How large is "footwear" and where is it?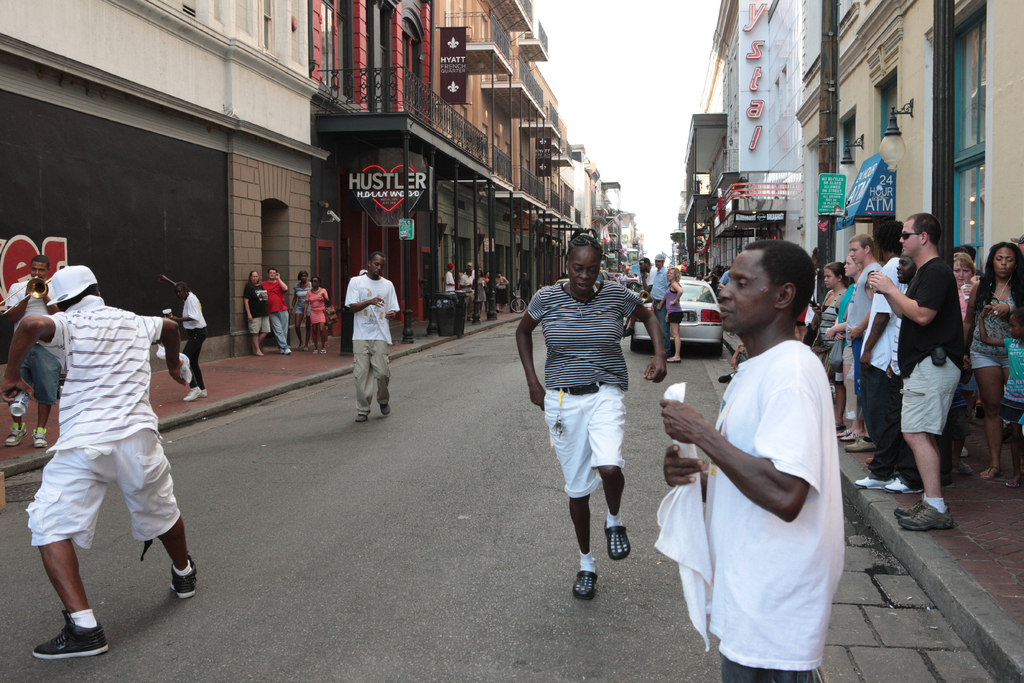
Bounding box: <region>850, 476, 892, 490</region>.
